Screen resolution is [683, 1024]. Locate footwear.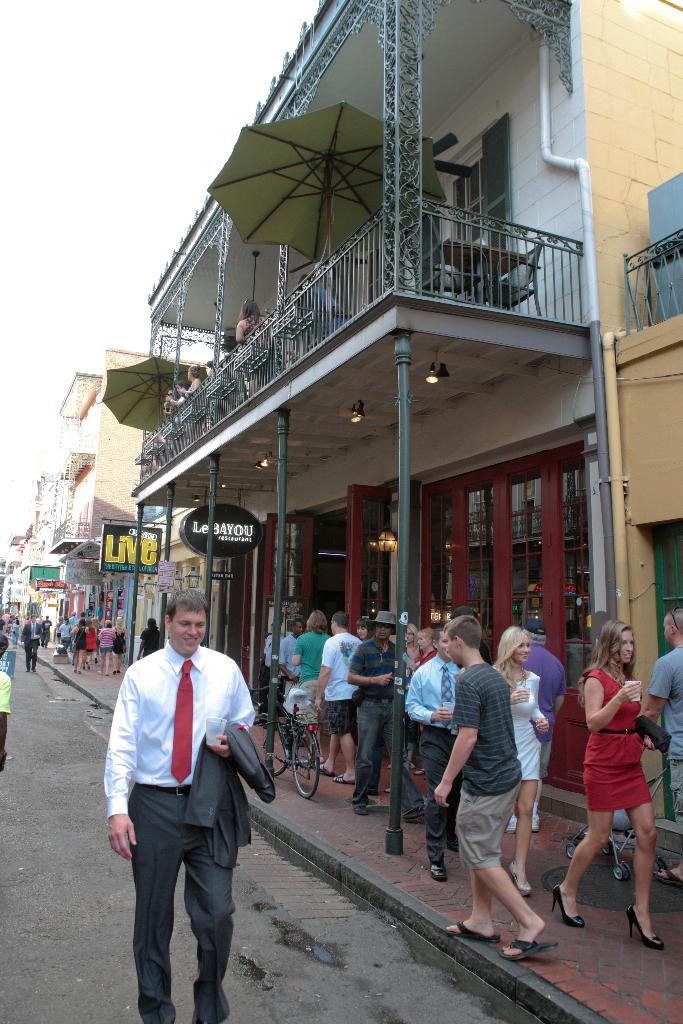
494/940/557/963.
